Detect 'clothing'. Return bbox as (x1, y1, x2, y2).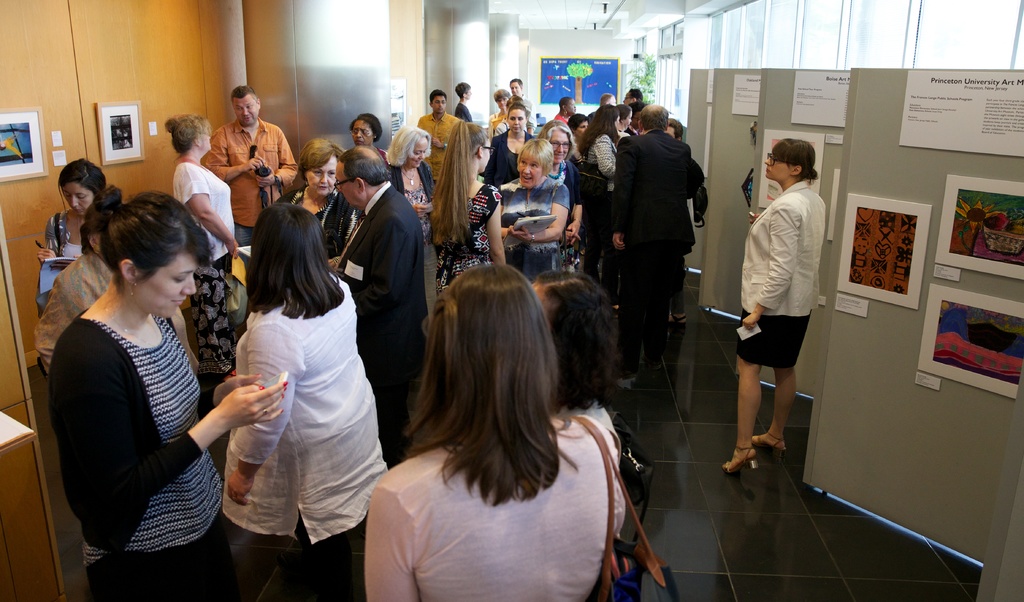
(414, 111, 467, 177).
